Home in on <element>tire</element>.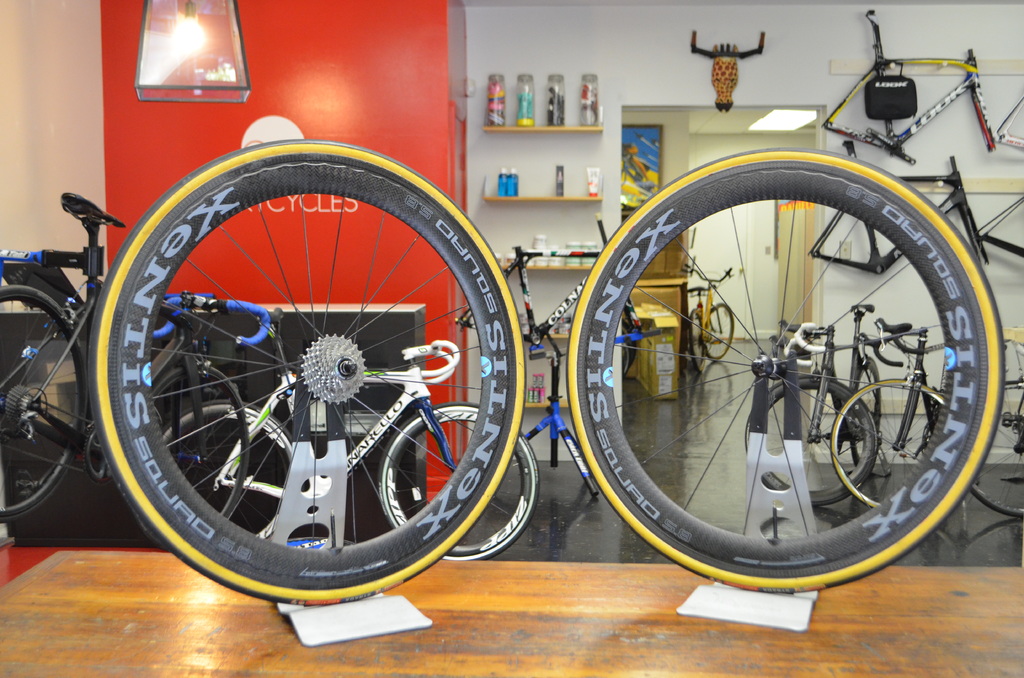
Homed in at 685 309 713 380.
